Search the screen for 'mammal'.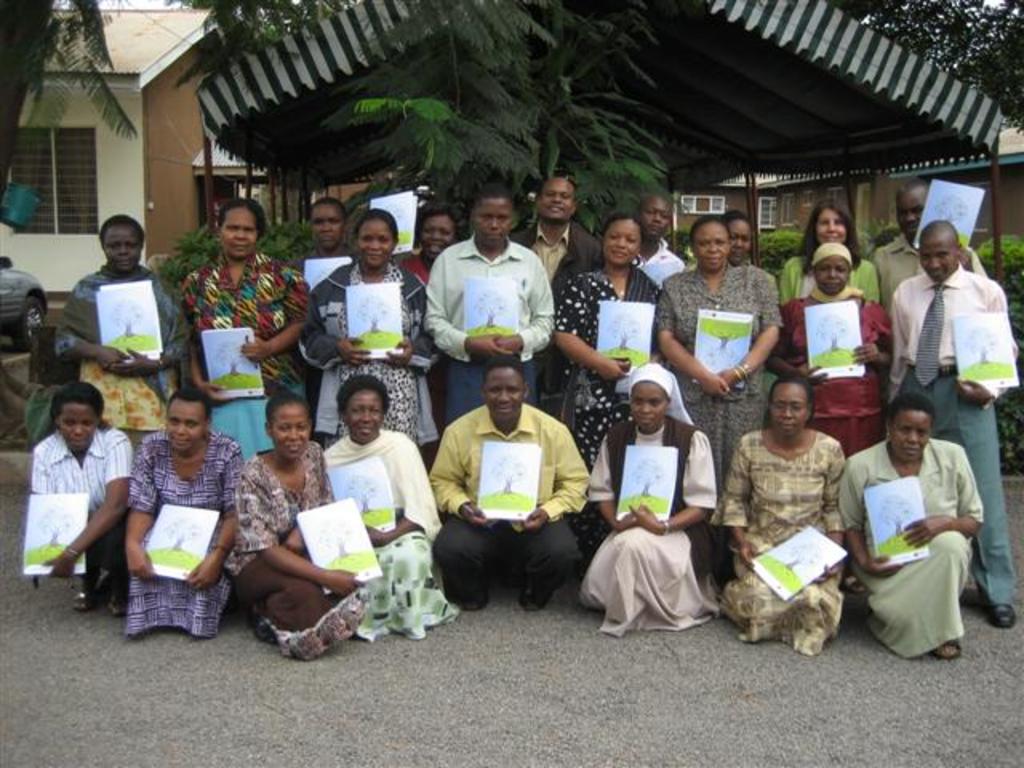
Found at {"left": 320, "top": 370, "right": 445, "bottom": 642}.
